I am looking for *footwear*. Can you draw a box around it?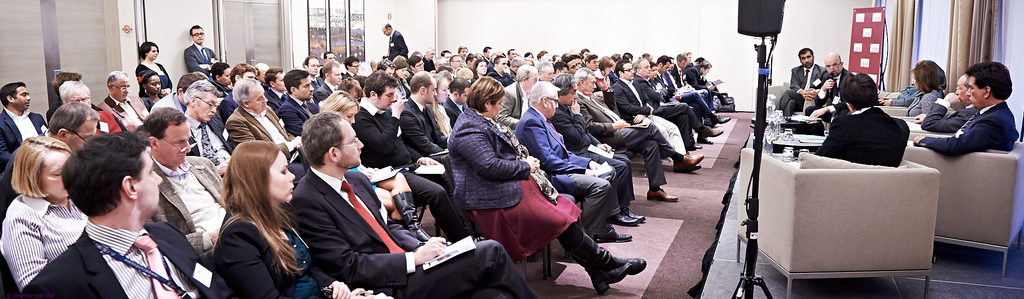
Sure, the bounding box is x1=615, y1=212, x2=632, y2=227.
